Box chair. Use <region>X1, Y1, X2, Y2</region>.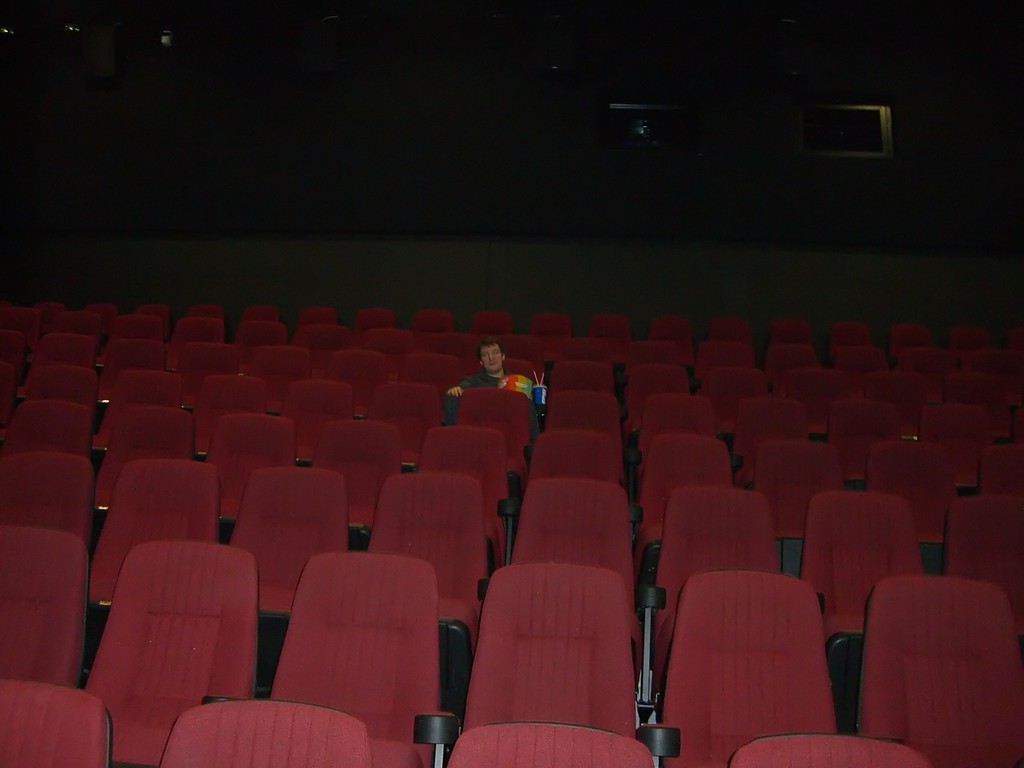
<region>529, 429, 627, 486</region>.
